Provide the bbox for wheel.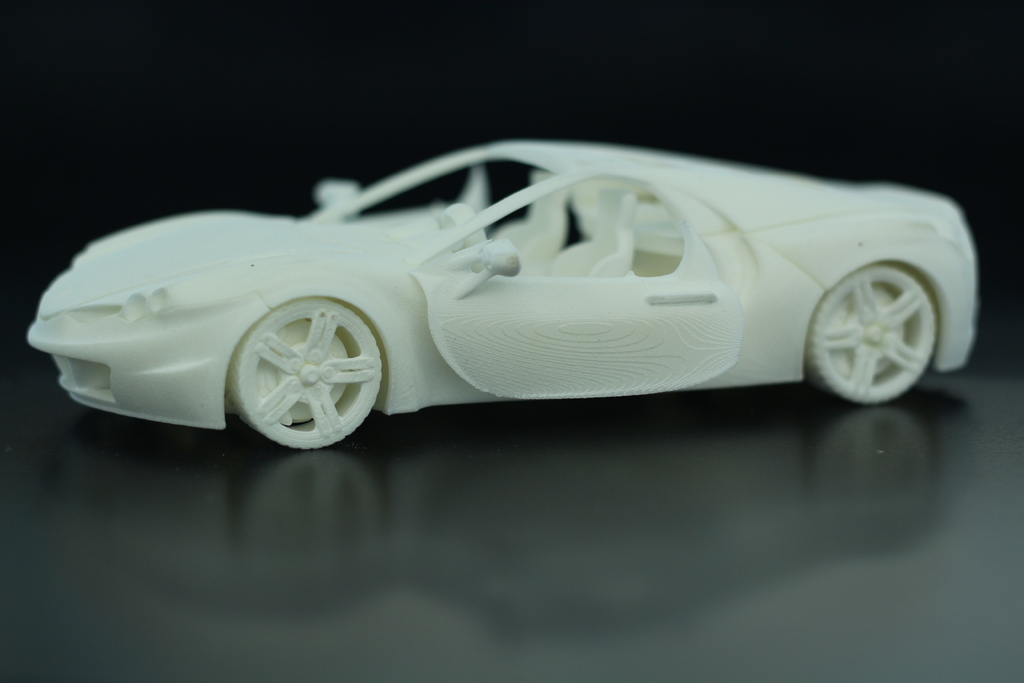
x1=810, y1=262, x2=938, y2=399.
